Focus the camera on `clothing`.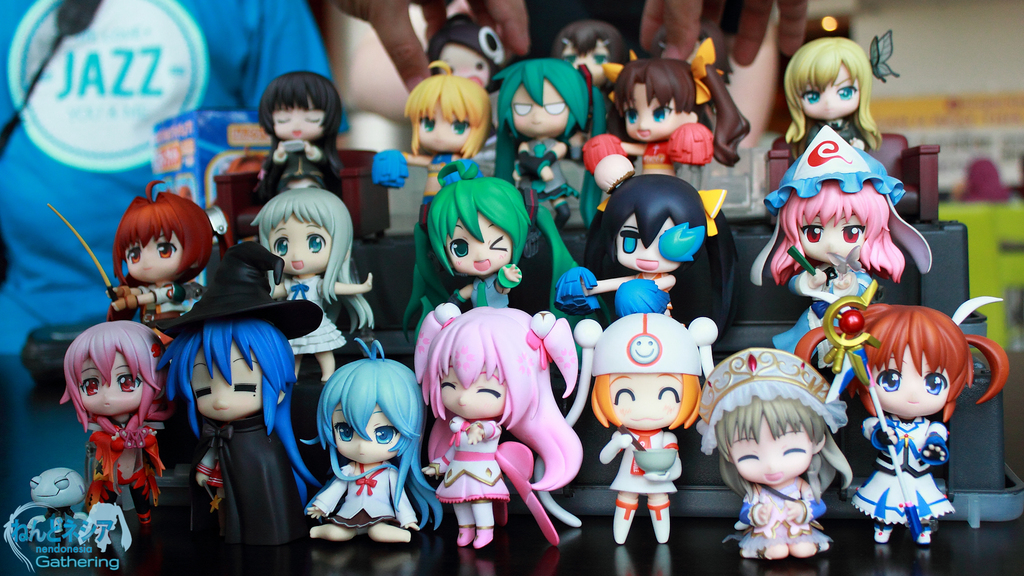
Focus region: rect(471, 277, 509, 307).
